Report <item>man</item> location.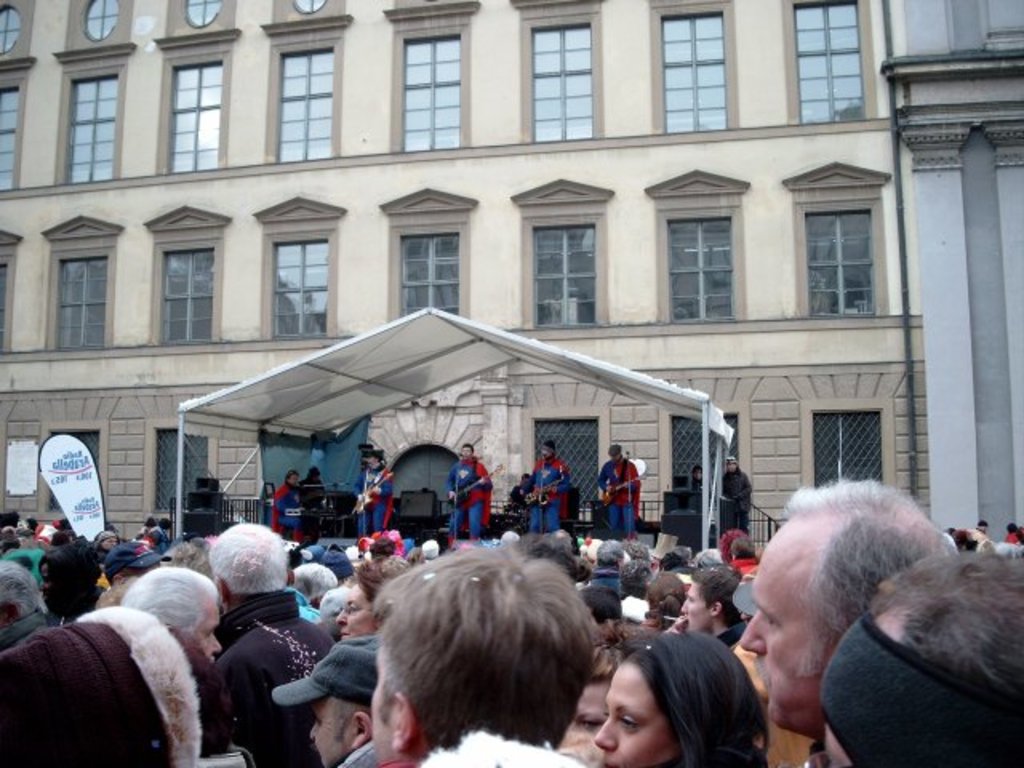
Report: 720,454,755,538.
